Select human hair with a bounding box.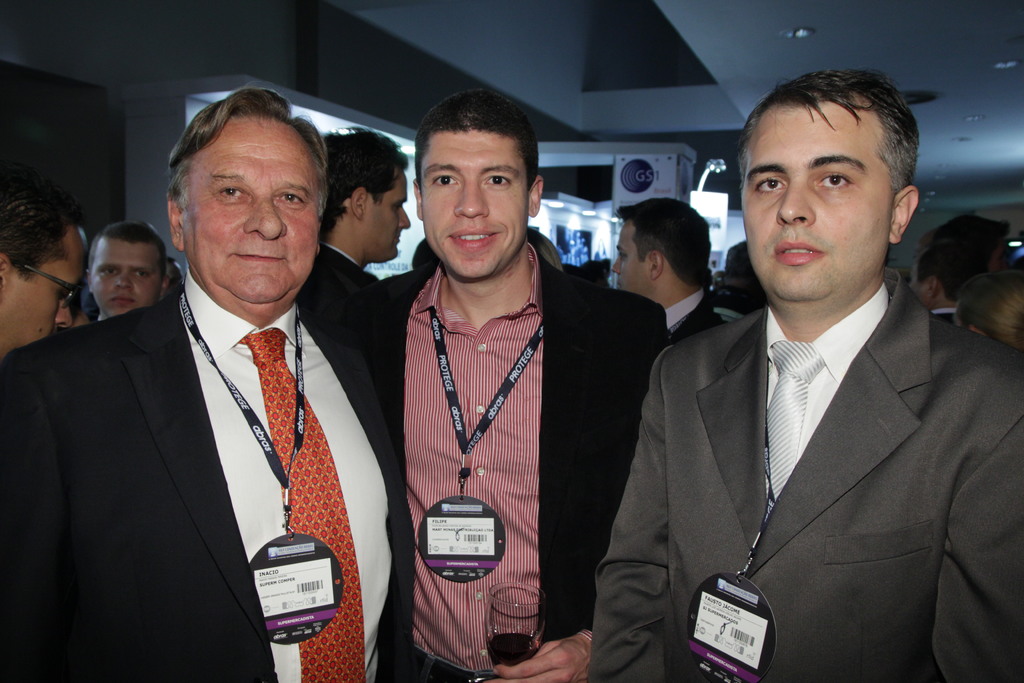
<region>614, 197, 713, 290</region>.
